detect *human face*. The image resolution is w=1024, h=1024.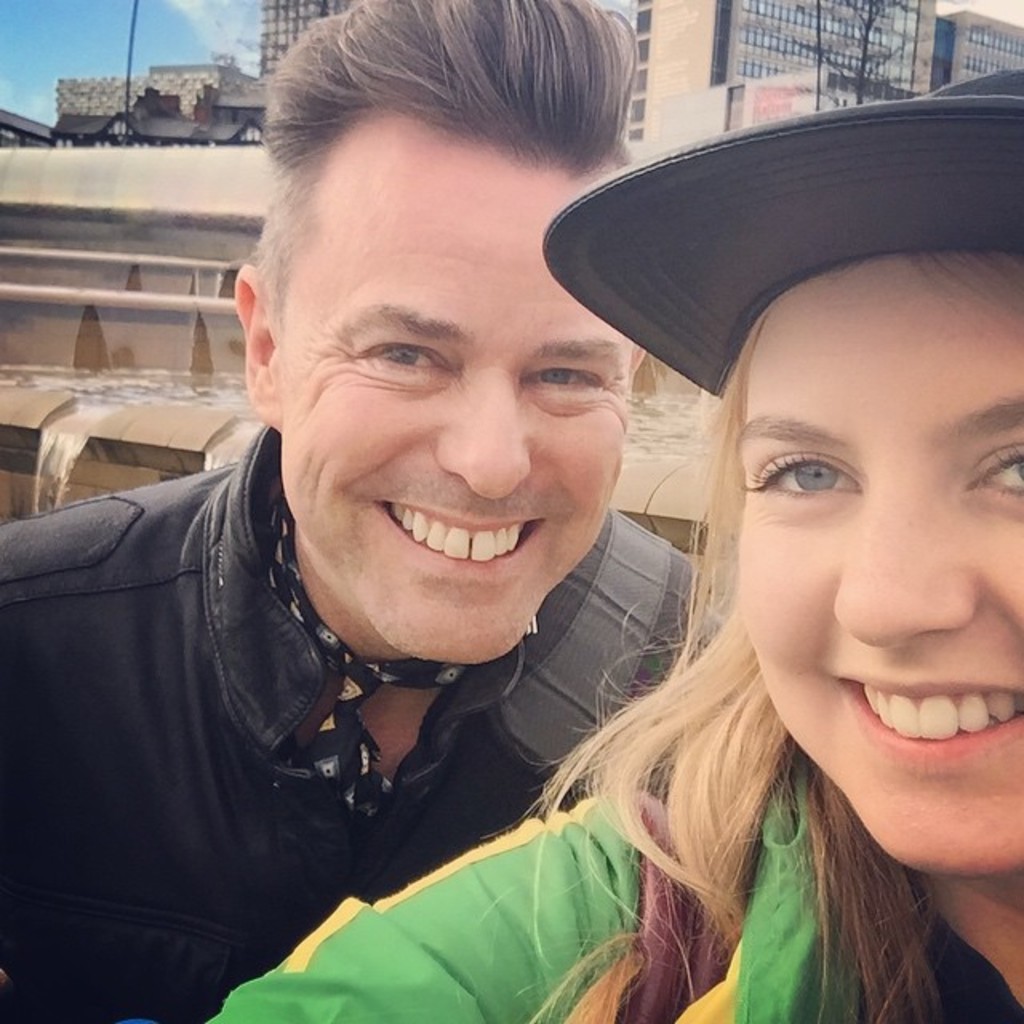
bbox=[275, 149, 645, 658].
